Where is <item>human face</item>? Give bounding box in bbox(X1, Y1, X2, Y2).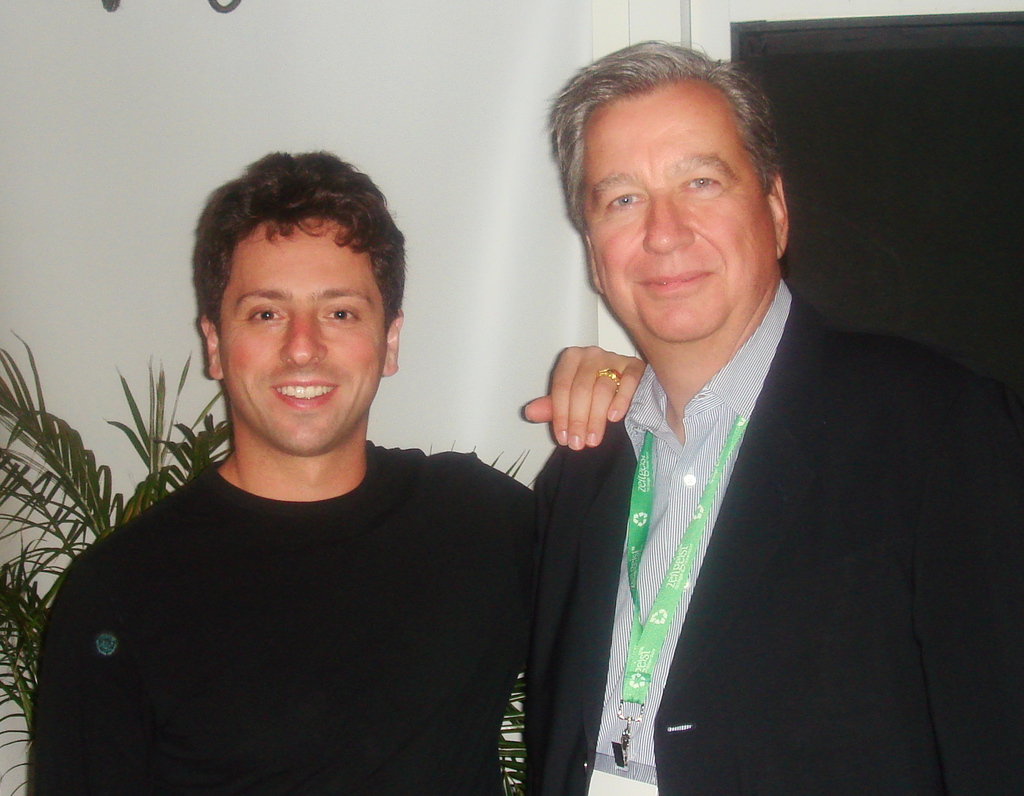
bbox(216, 233, 387, 457).
